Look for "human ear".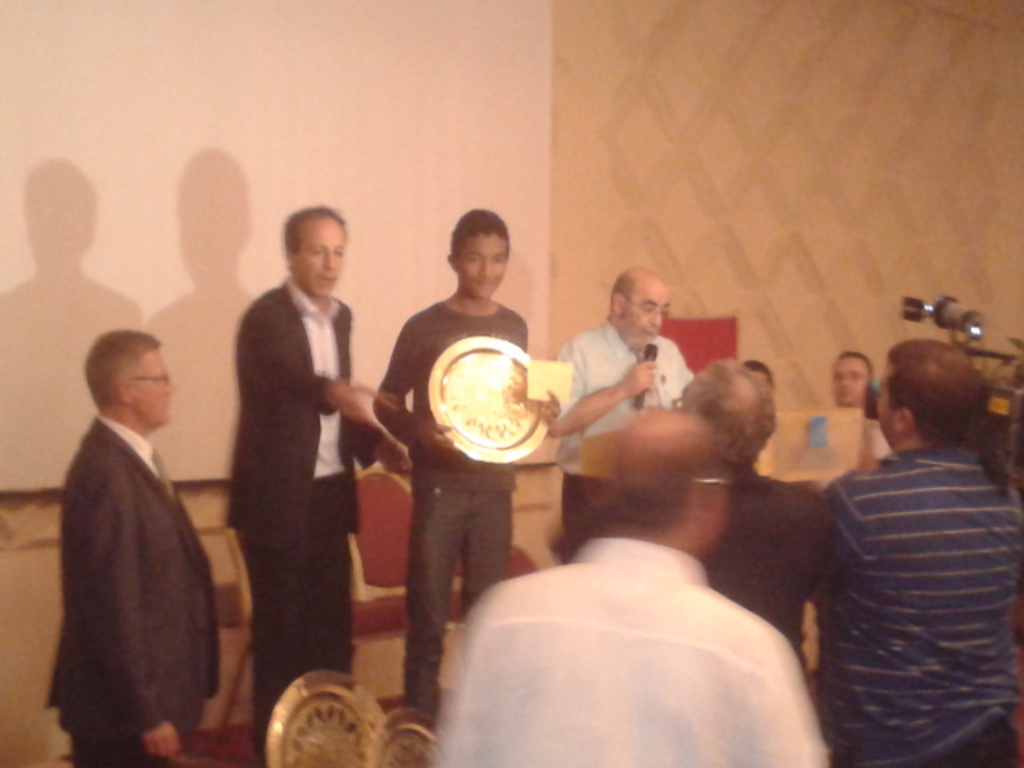
Found: 117, 379, 130, 403.
